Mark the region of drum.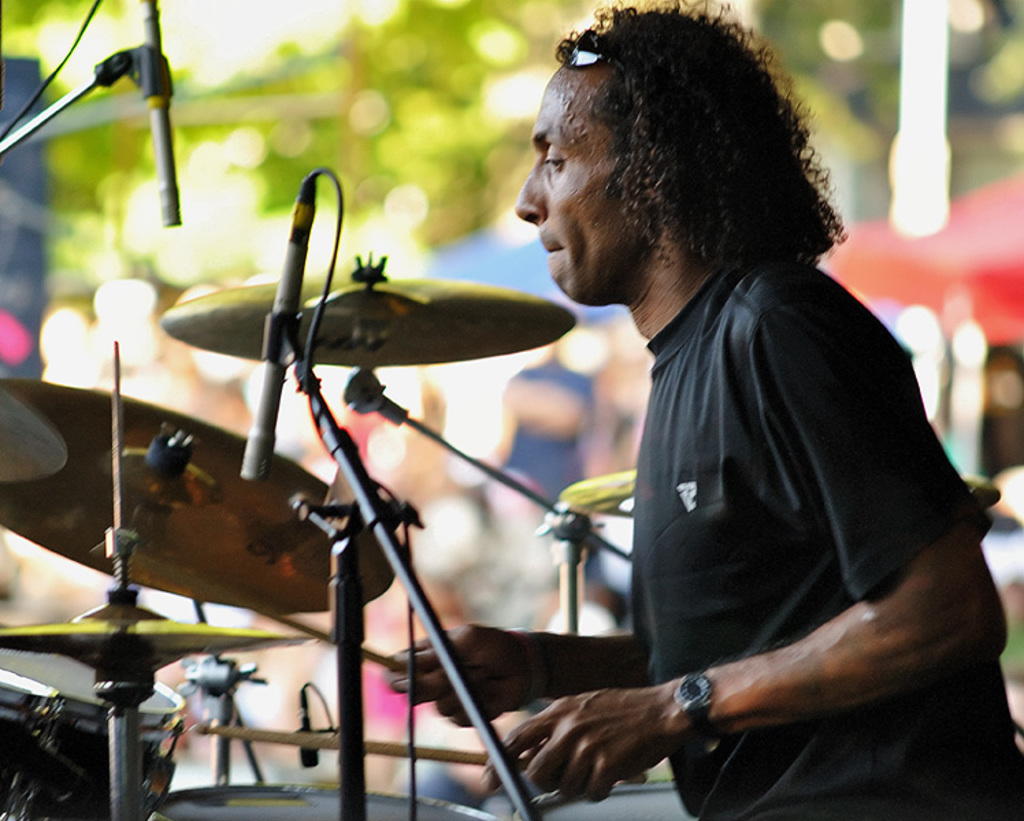
Region: crop(0, 617, 189, 820).
